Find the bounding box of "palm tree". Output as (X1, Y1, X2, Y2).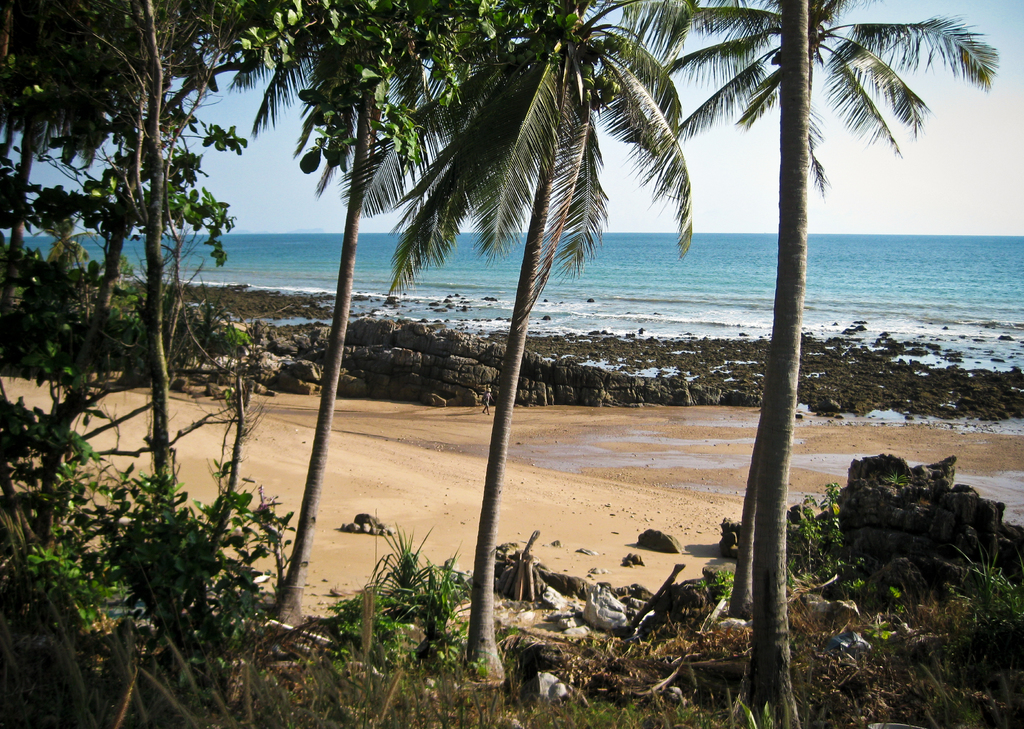
(422, 17, 664, 673).
